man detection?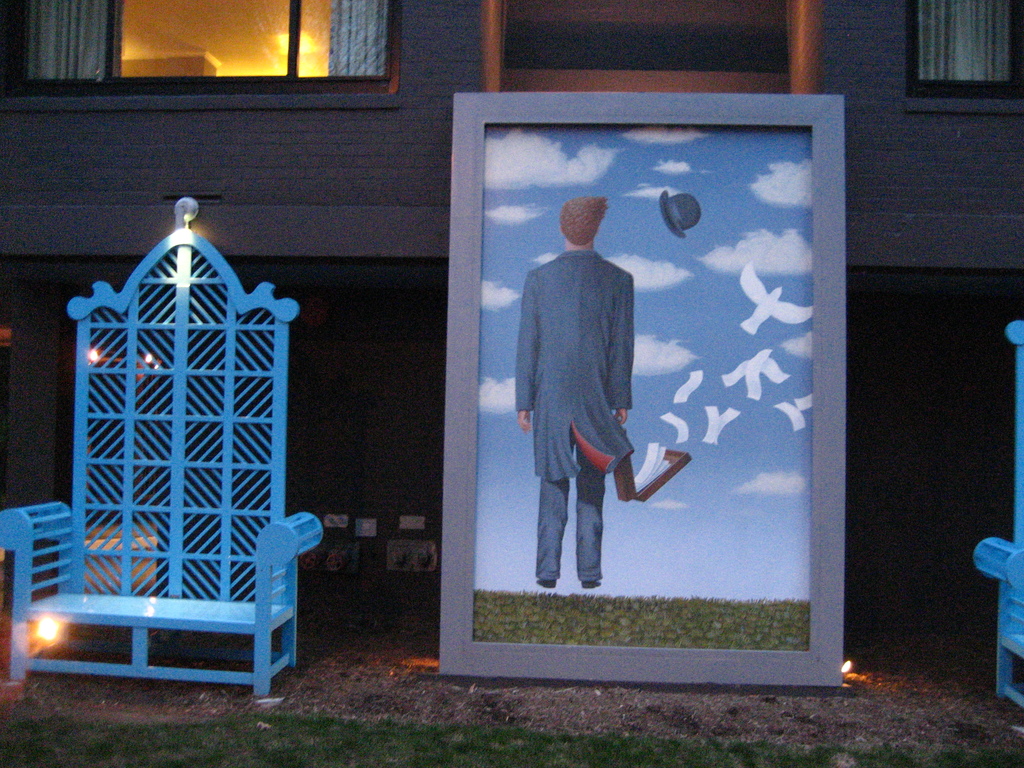
516, 204, 662, 599
